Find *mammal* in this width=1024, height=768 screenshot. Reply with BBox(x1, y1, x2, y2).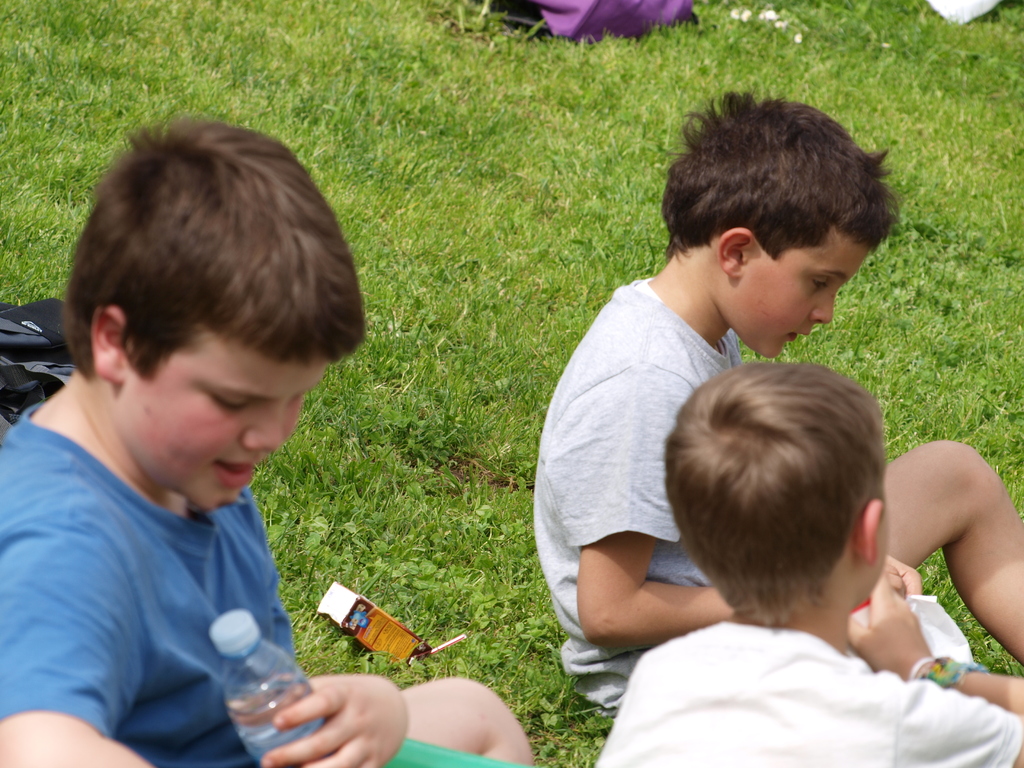
BBox(525, 99, 1023, 705).
